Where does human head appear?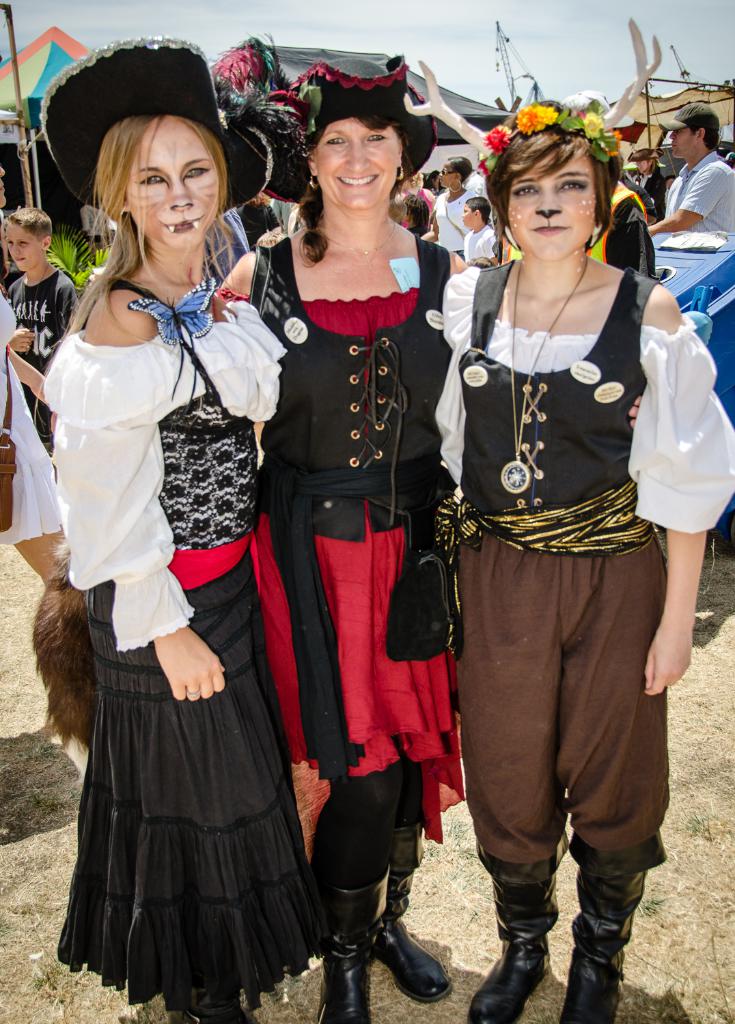
Appears at [400,195,425,221].
